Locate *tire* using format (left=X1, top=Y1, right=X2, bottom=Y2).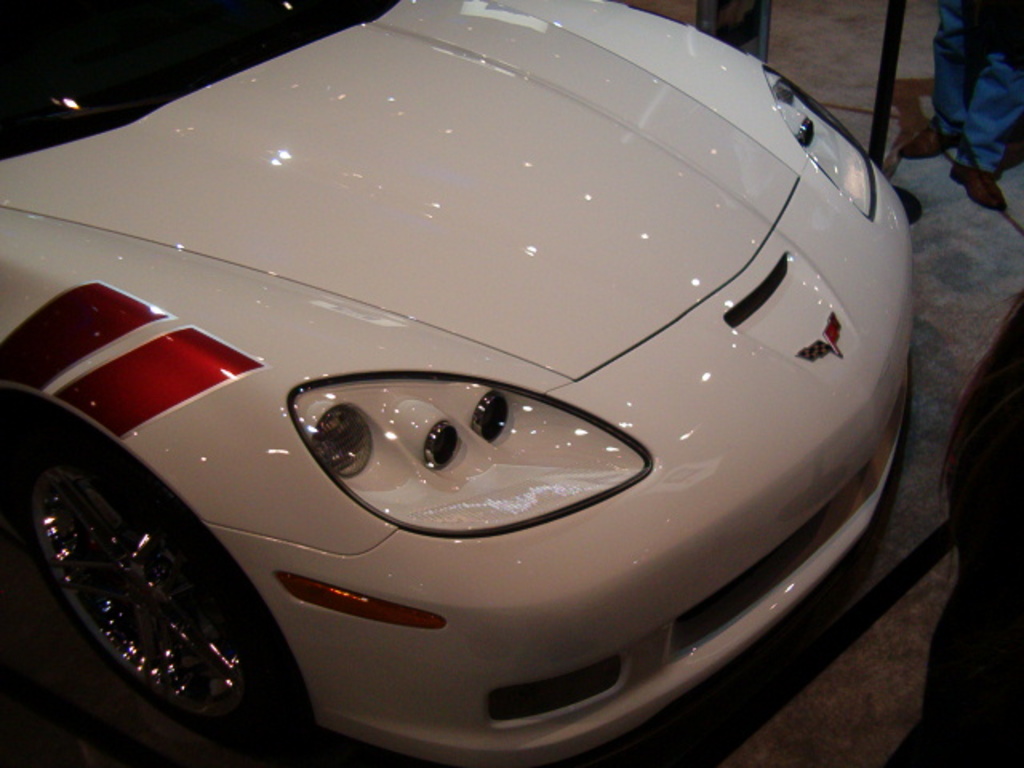
(left=0, top=410, right=302, bottom=765).
